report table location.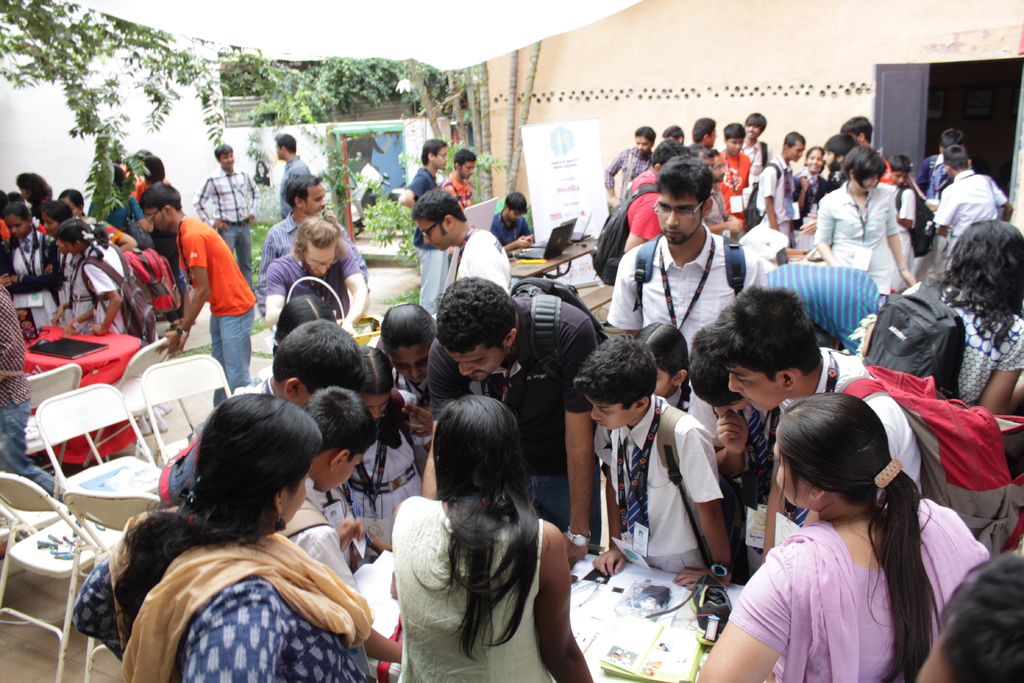
Report: bbox=(558, 557, 748, 679).
